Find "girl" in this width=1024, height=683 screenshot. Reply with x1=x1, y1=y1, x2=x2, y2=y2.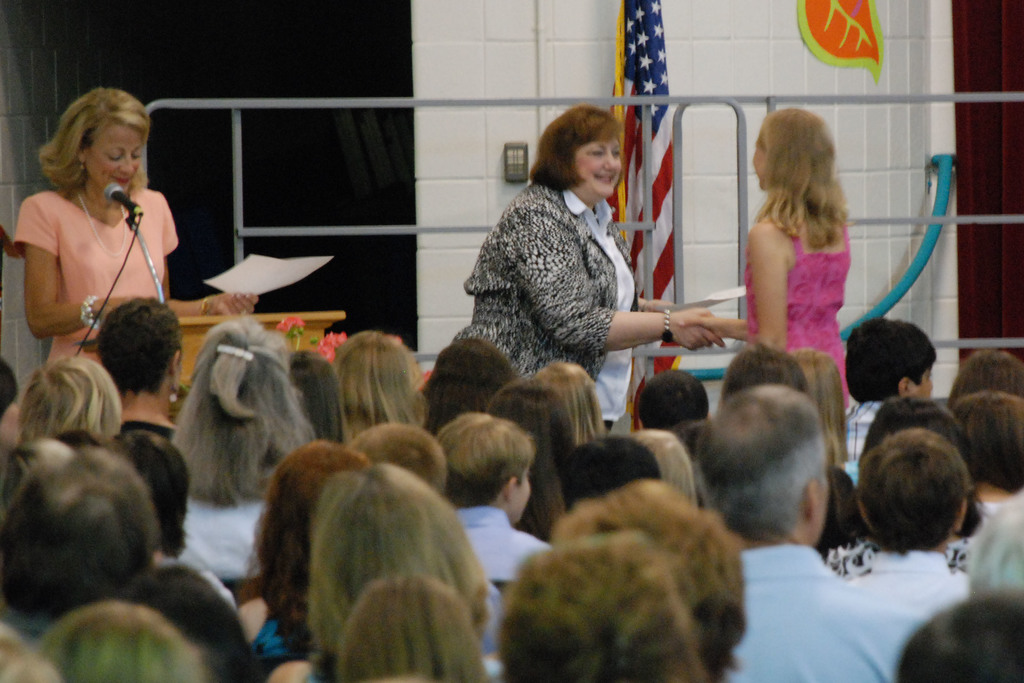
x1=673, y1=101, x2=849, y2=416.
